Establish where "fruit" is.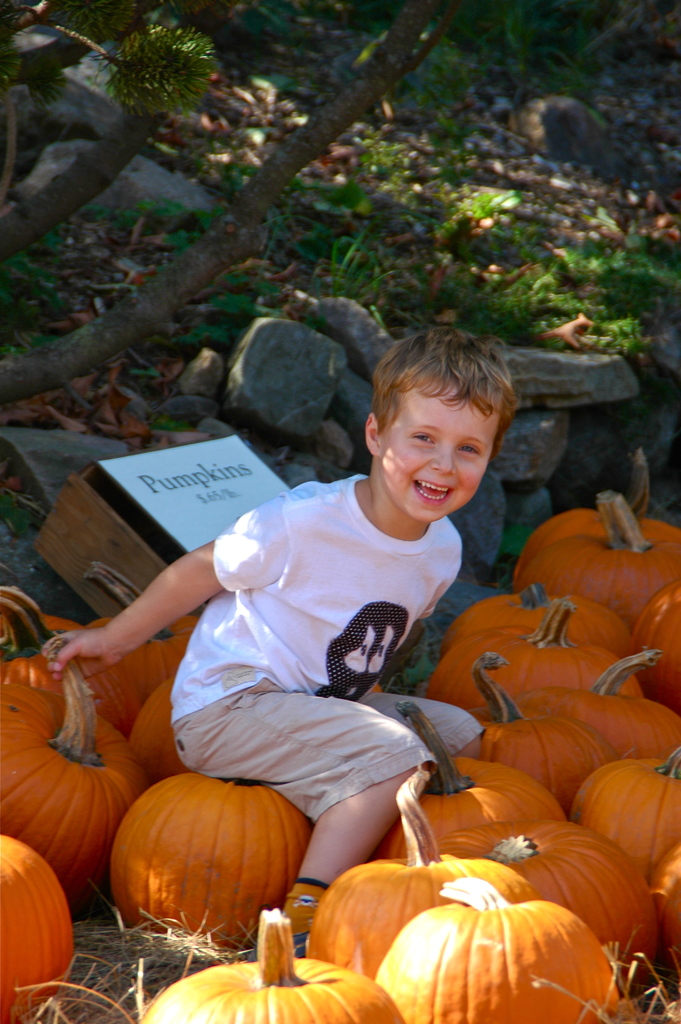
Established at left=0, top=644, right=144, bottom=889.
